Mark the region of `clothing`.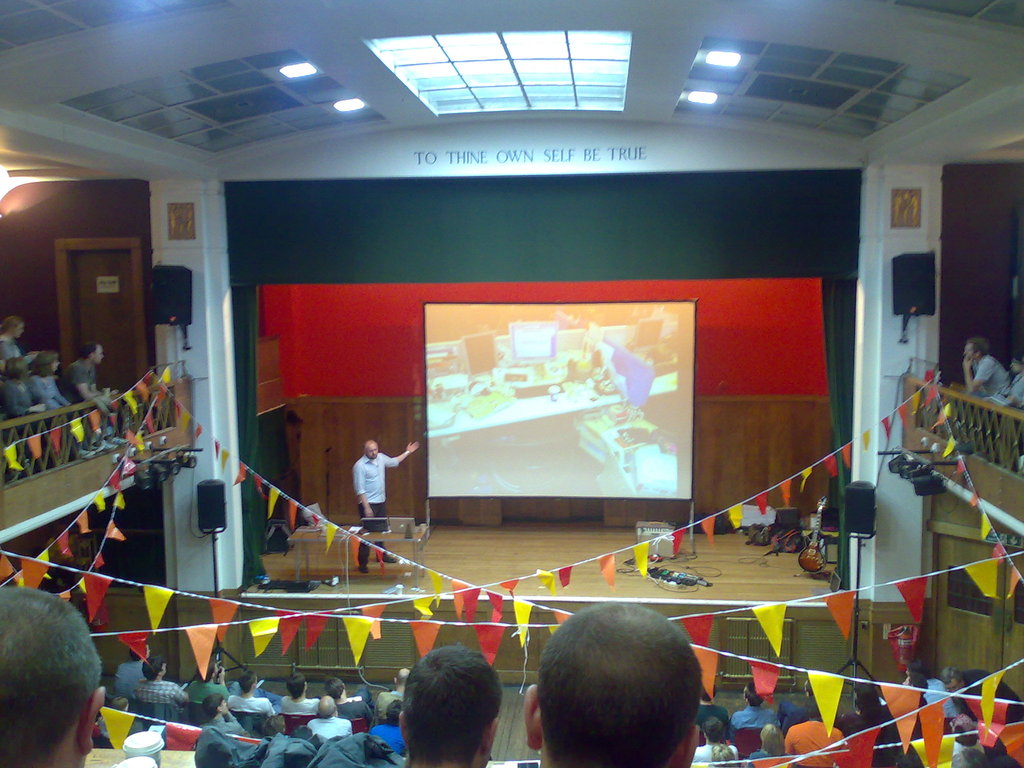
Region: detection(980, 356, 1012, 404).
